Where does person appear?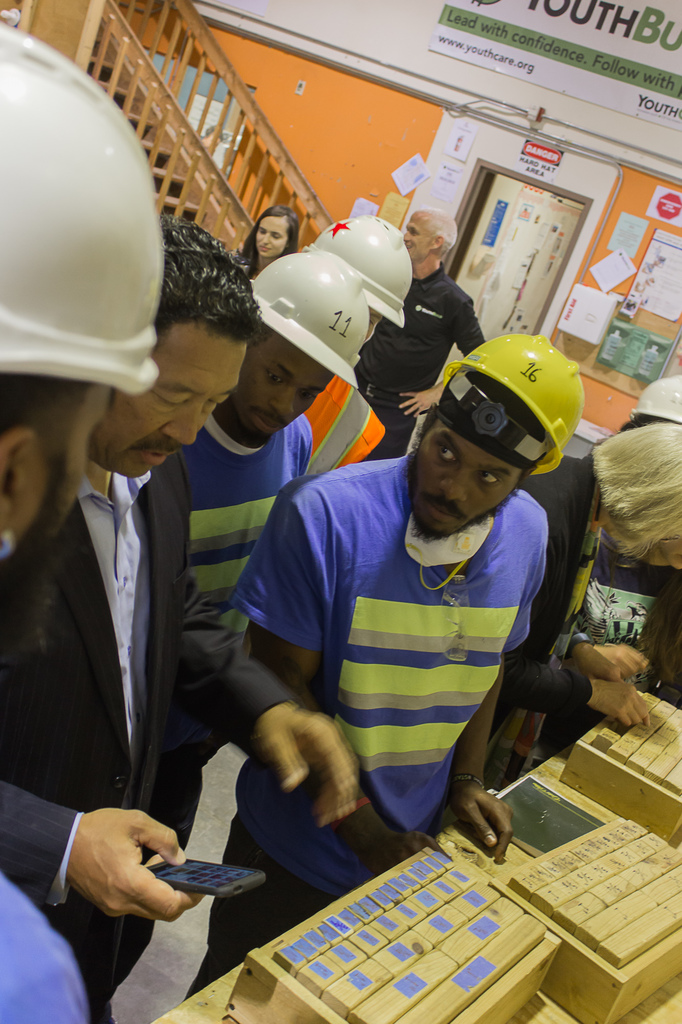
Appears at 226 209 312 305.
